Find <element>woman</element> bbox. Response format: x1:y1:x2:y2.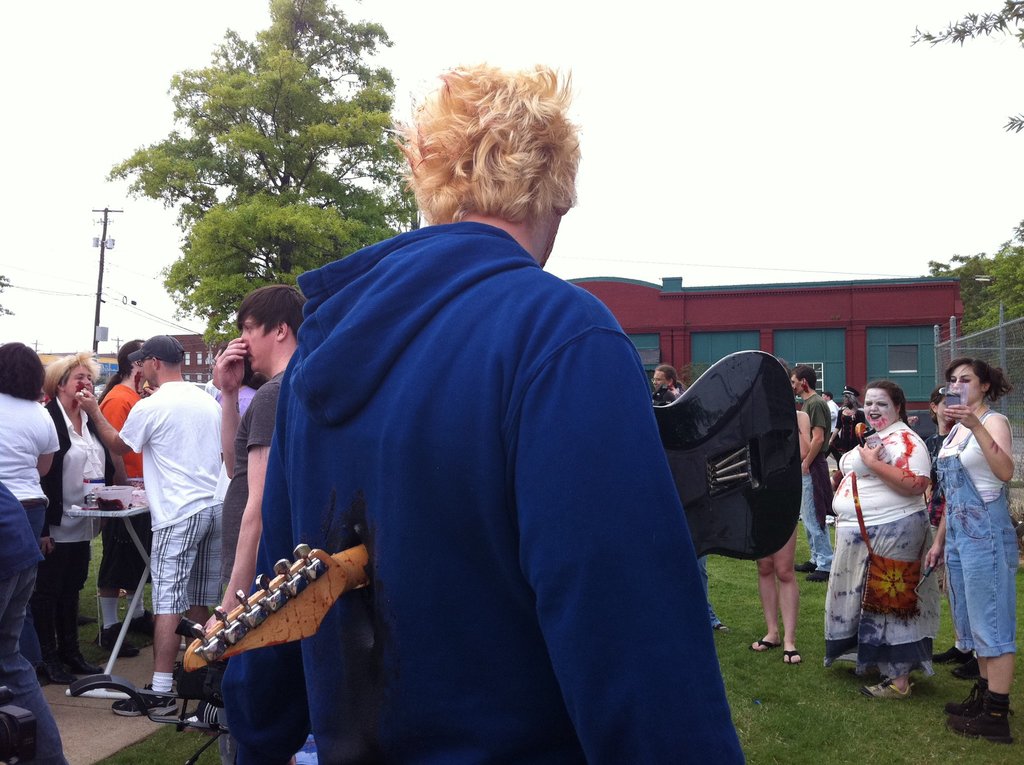
924:354:1020:746.
